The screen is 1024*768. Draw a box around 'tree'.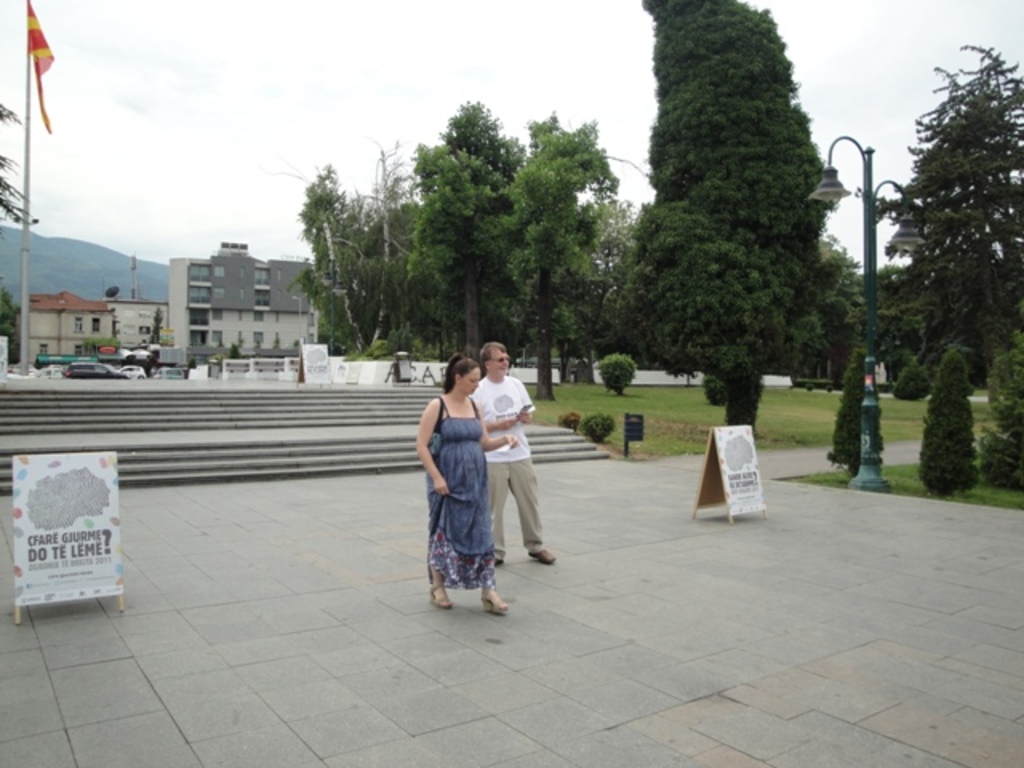
[left=917, top=347, right=981, bottom=499].
